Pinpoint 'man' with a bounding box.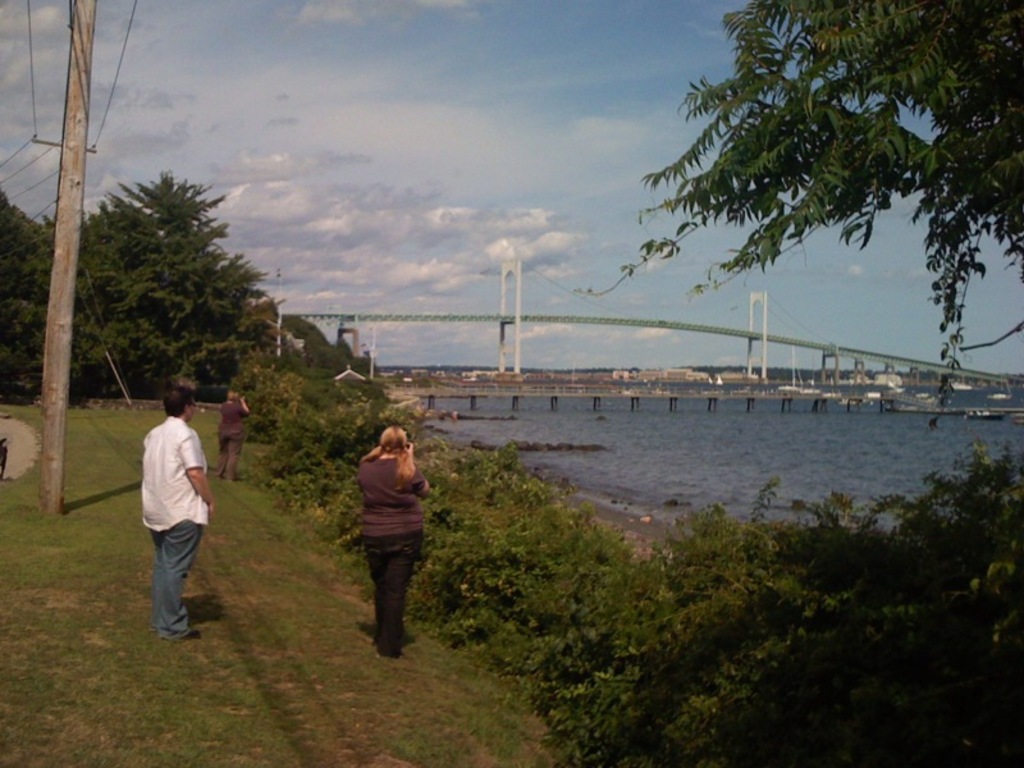
127:385:212:646.
